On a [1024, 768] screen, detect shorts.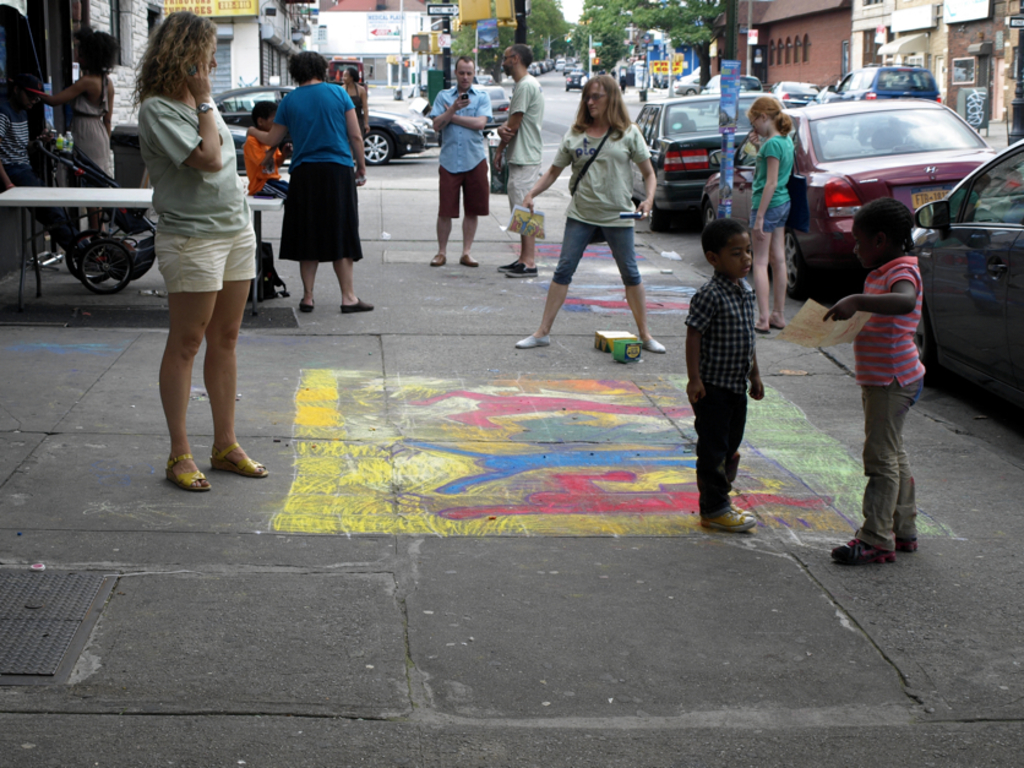
x1=552 y1=214 x2=641 y2=284.
